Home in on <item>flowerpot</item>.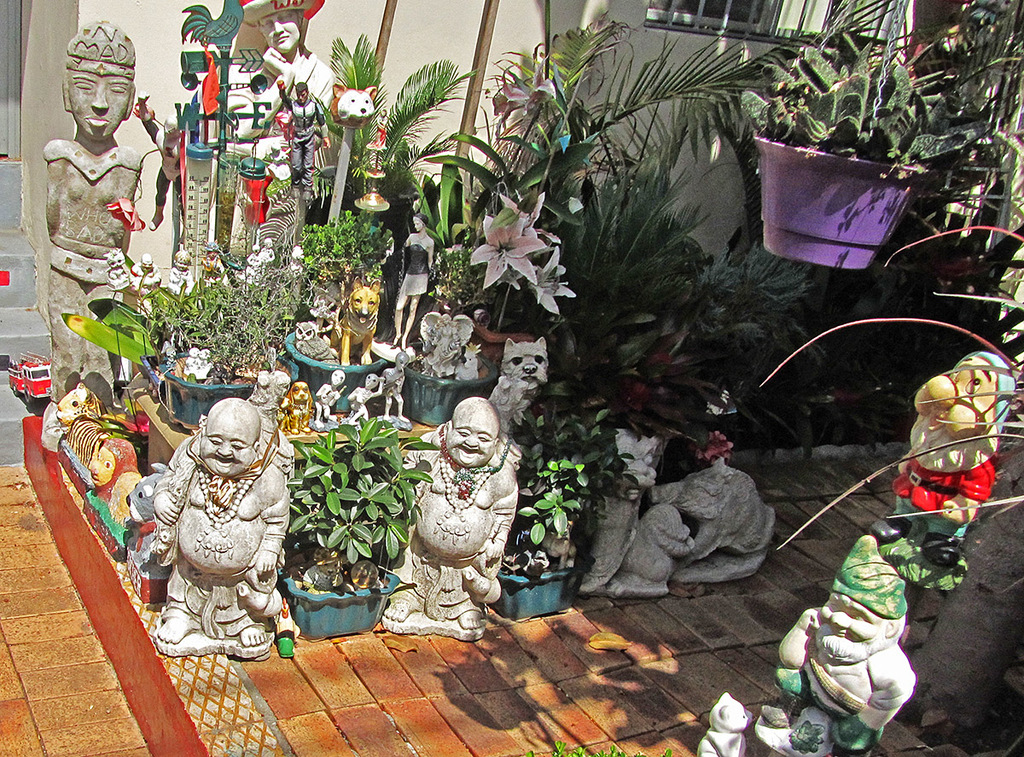
Homed in at 276, 563, 400, 638.
